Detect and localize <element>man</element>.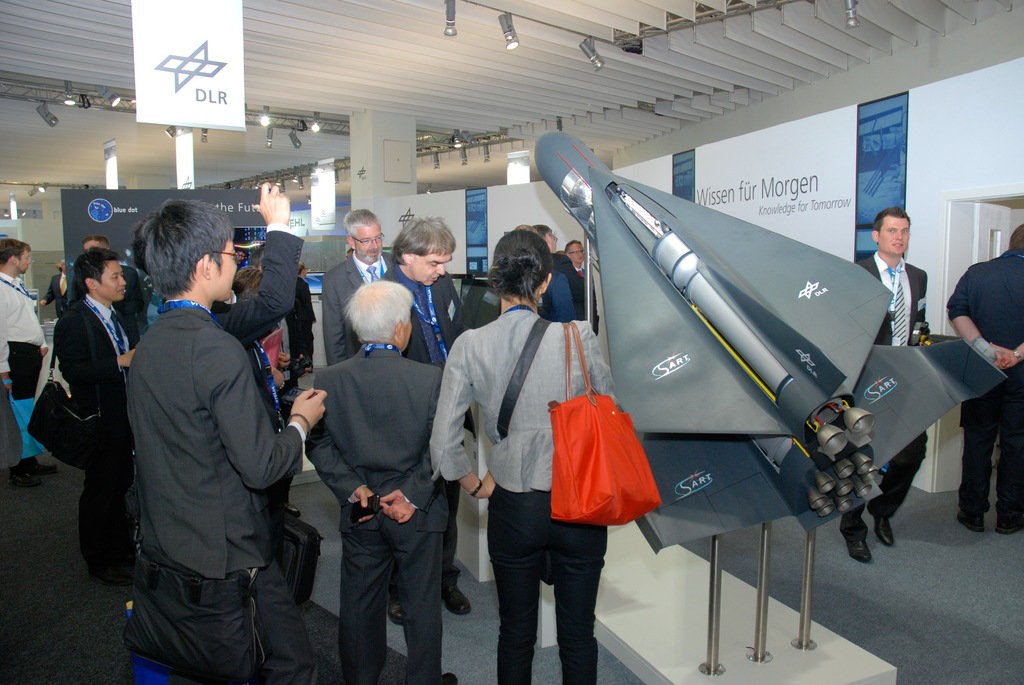
Localized at [x1=45, y1=240, x2=138, y2=579].
